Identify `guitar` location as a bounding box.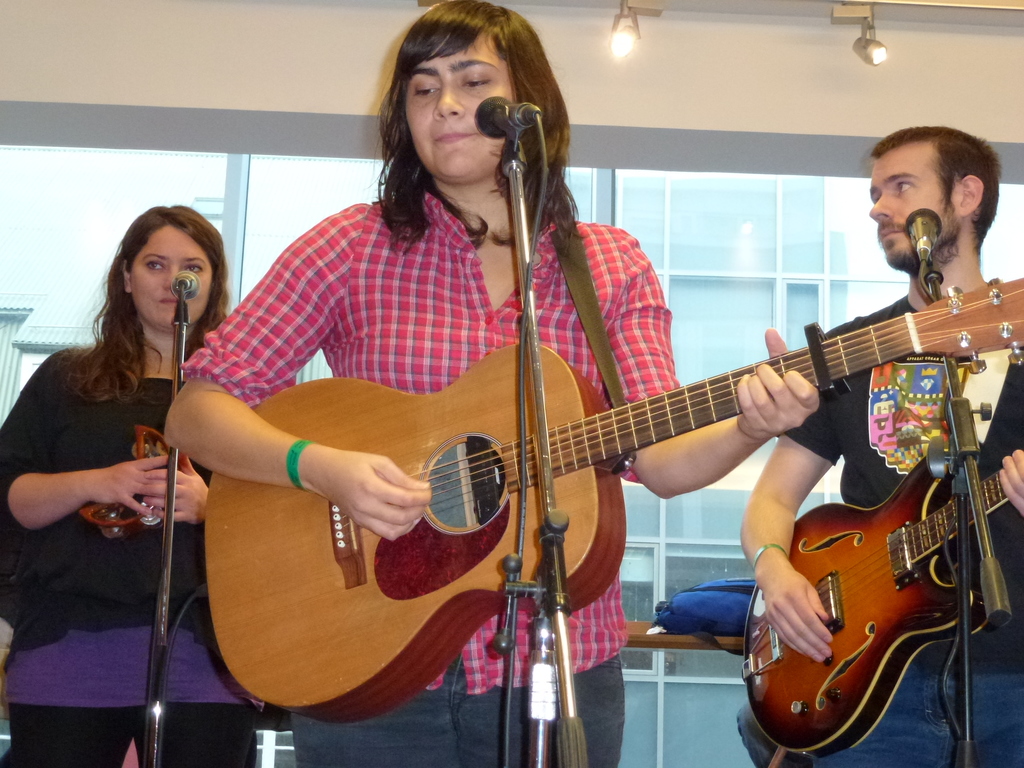
<region>206, 274, 1023, 728</region>.
